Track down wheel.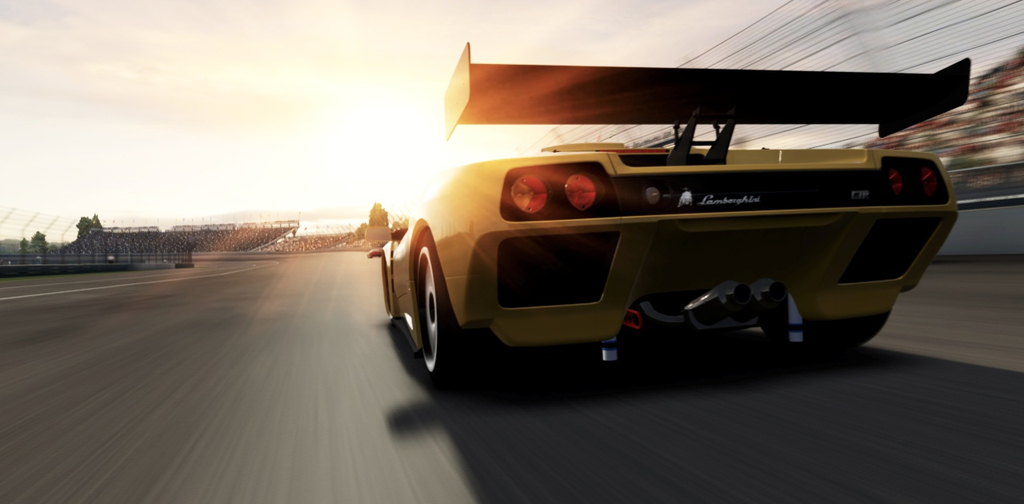
Tracked to {"x1": 414, "y1": 225, "x2": 471, "y2": 375}.
